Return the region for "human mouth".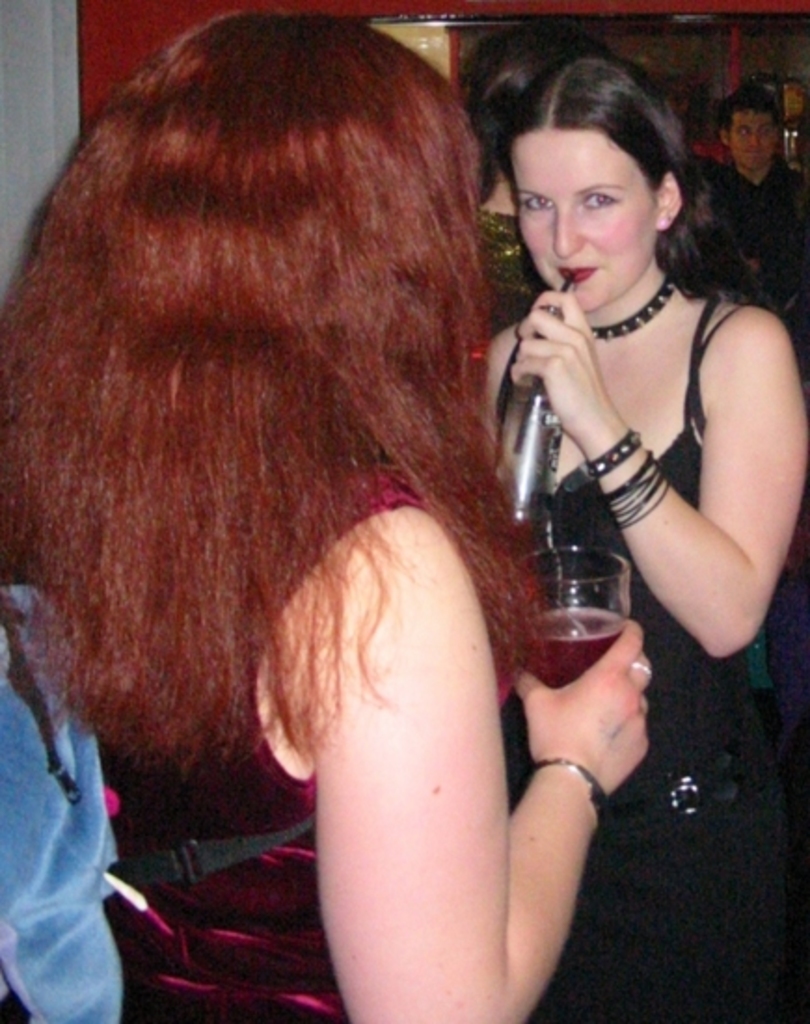
BBox(553, 259, 596, 283).
